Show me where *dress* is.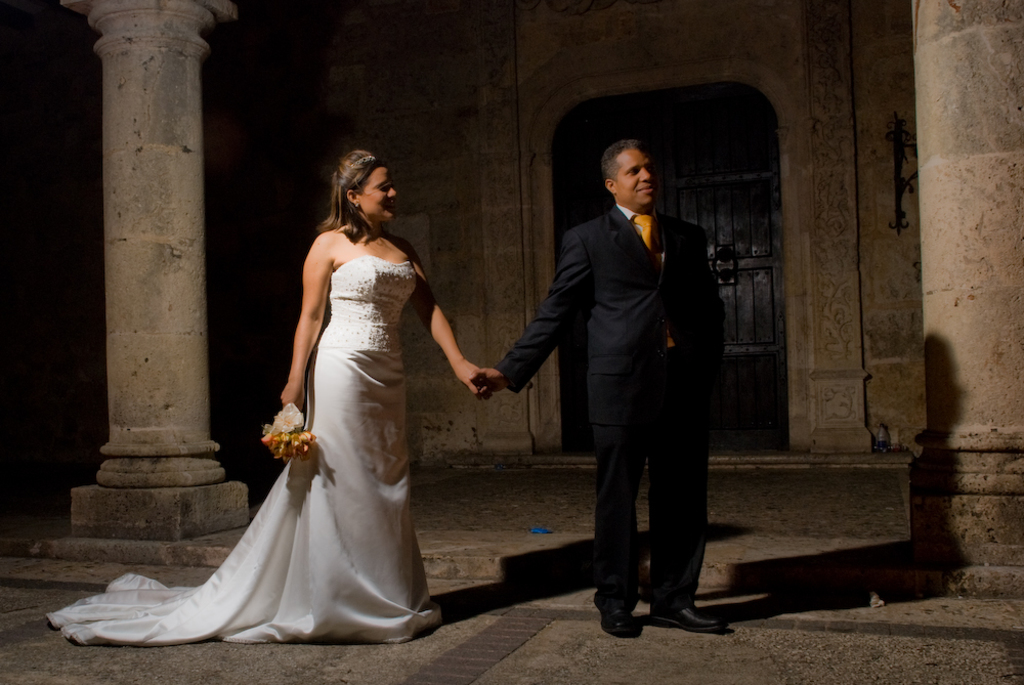
*dress* is at left=45, top=254, right=424, bottom=645.
